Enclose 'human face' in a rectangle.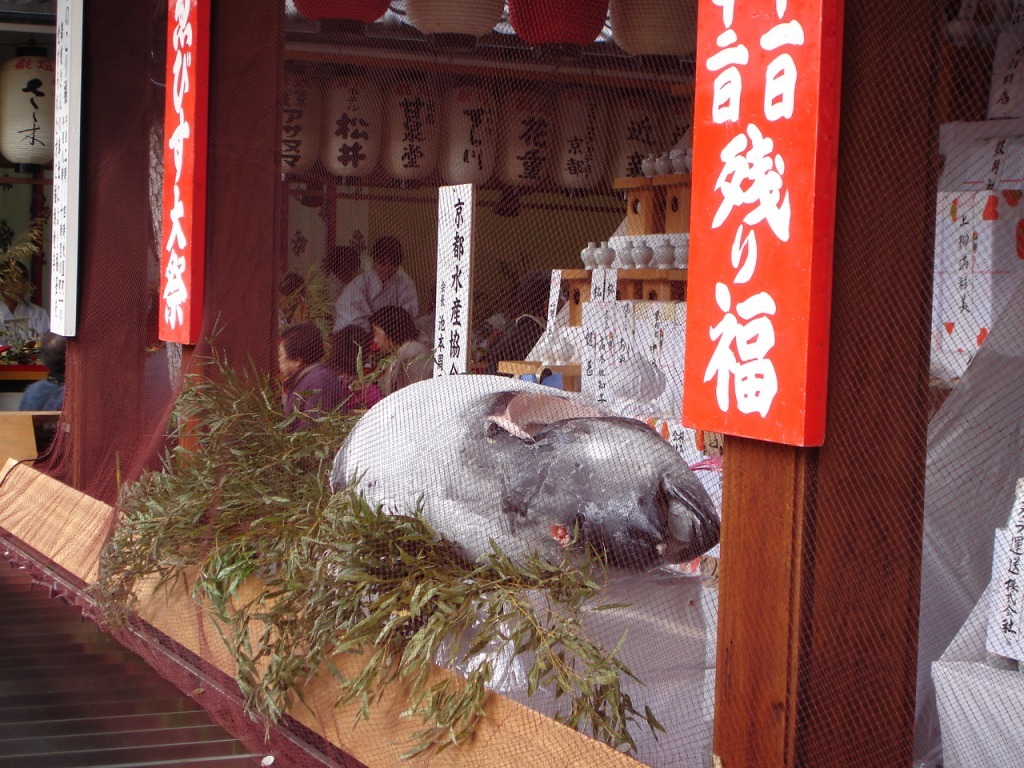
[left=279, top=338, right=291, bottom=376].
